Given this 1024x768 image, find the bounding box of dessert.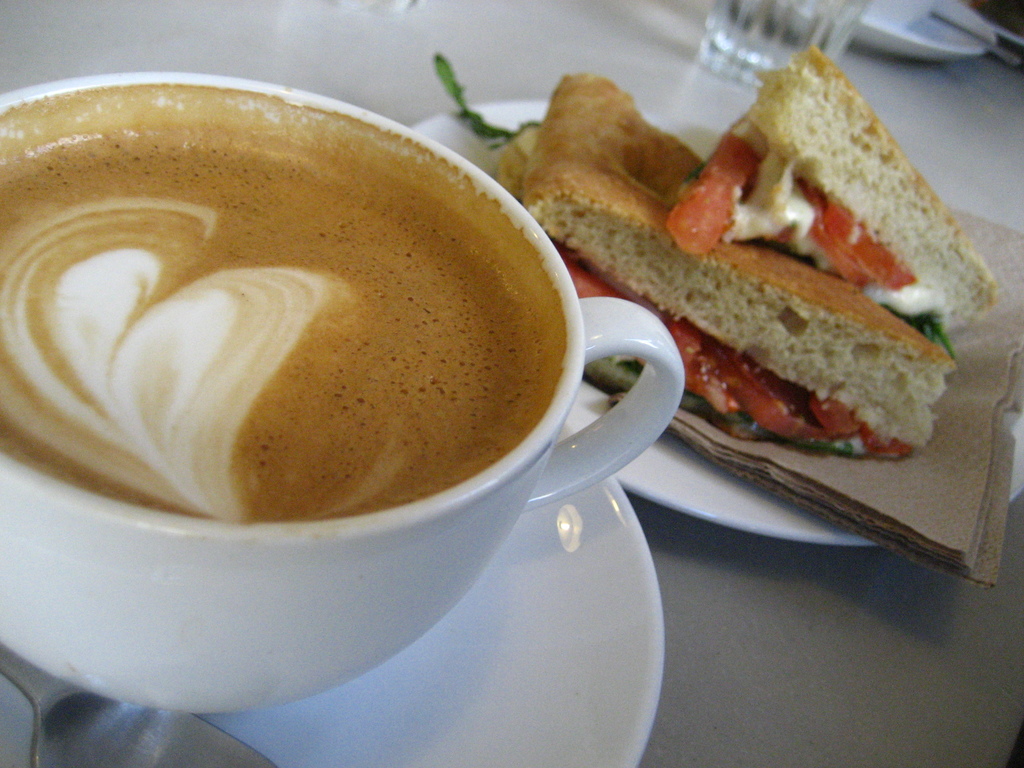
(left=566, top=264, right=872, bottom=468).
